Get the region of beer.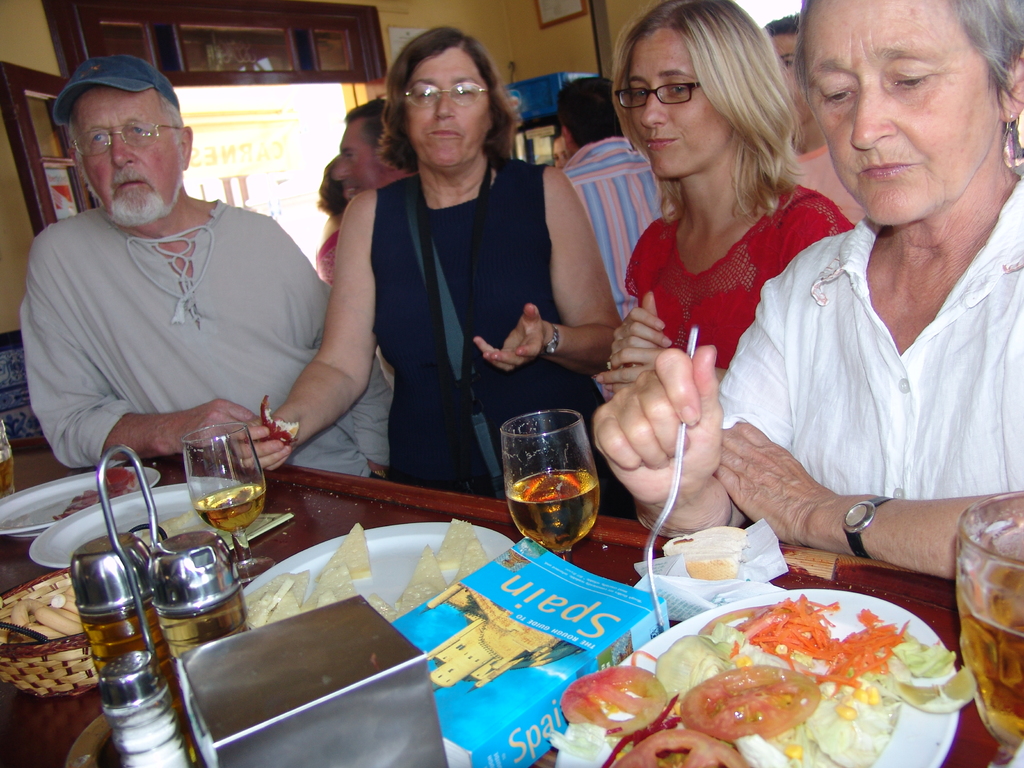
locate(506, 471, 603, 556).
